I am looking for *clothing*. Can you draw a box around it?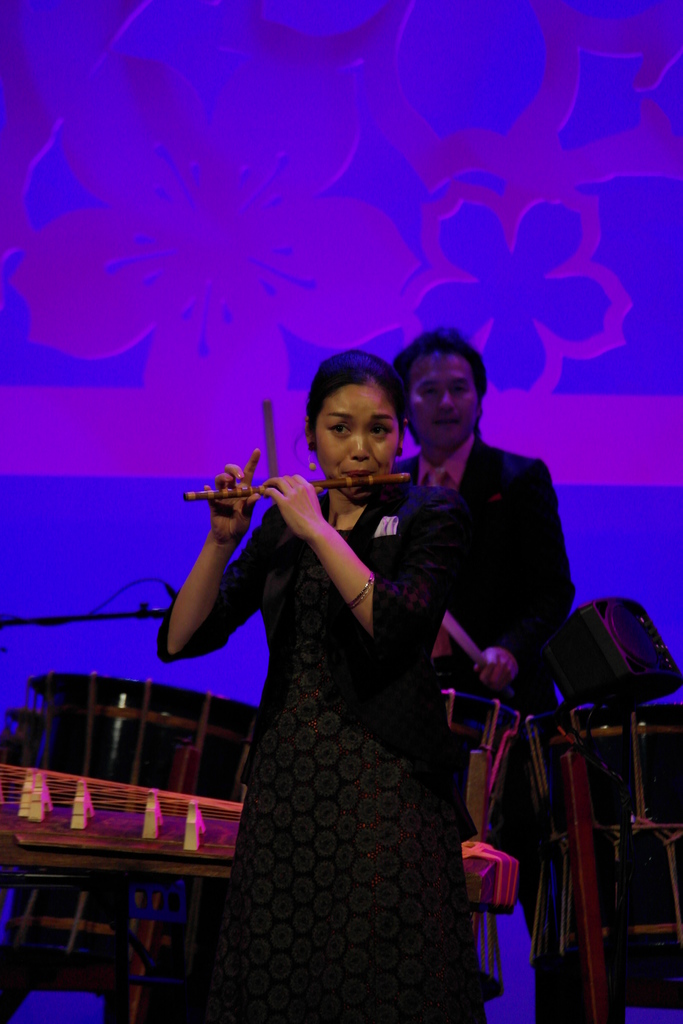
Sure, the bounding box is x1=400, y1=429, x2=570, y2=861.
